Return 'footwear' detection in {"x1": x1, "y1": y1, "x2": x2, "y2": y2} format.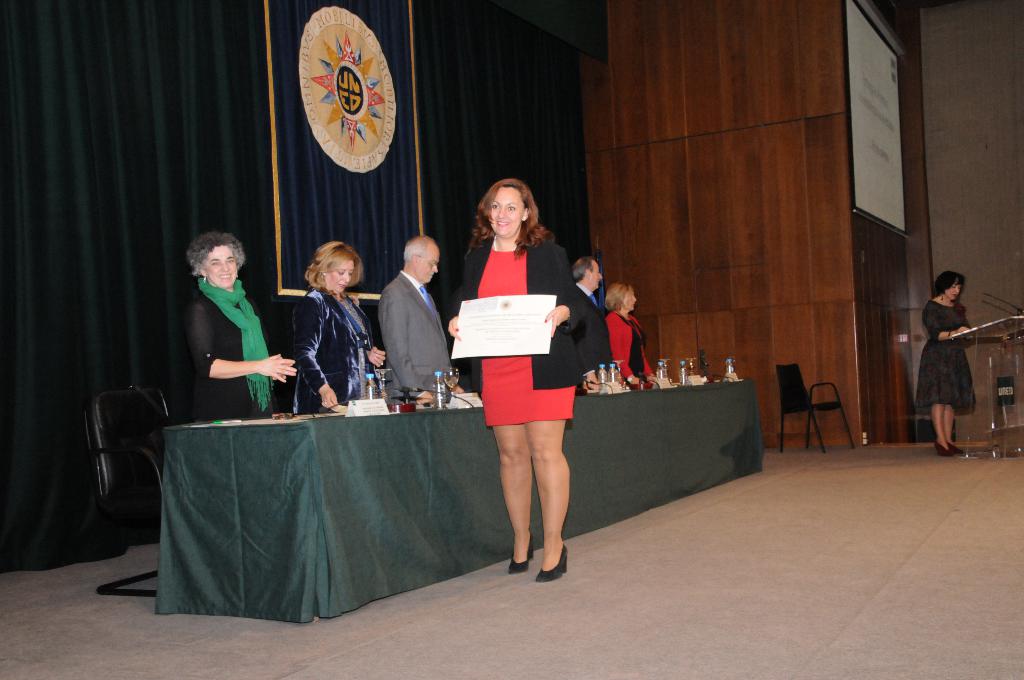
{"x1": 938, "y1": 442, "x2": 954, "y2": 457}.
